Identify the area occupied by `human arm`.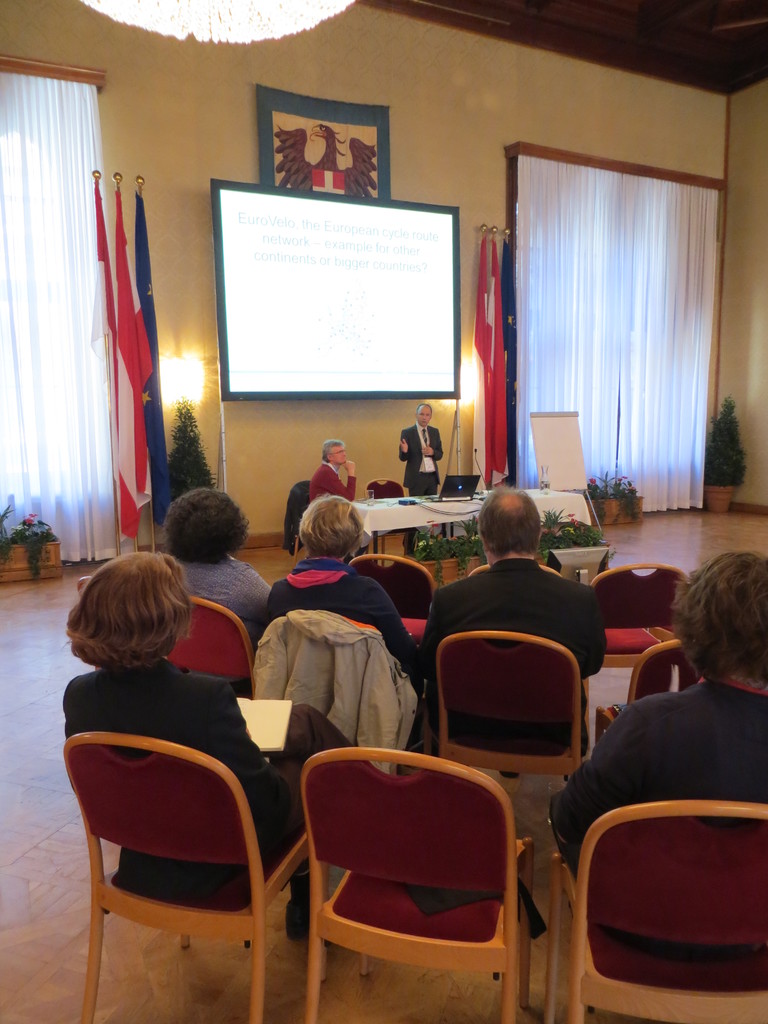
Area: <bbox>398, 428, 412, 465</bbox>.
